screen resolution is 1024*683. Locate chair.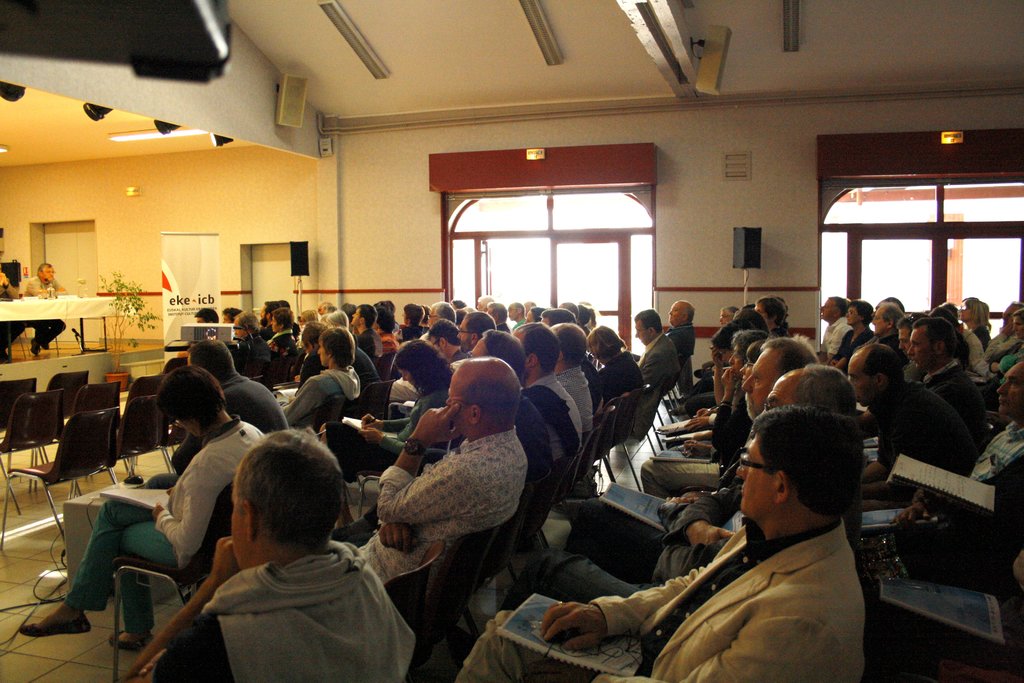
BBox(129, 397, 189, 483).
